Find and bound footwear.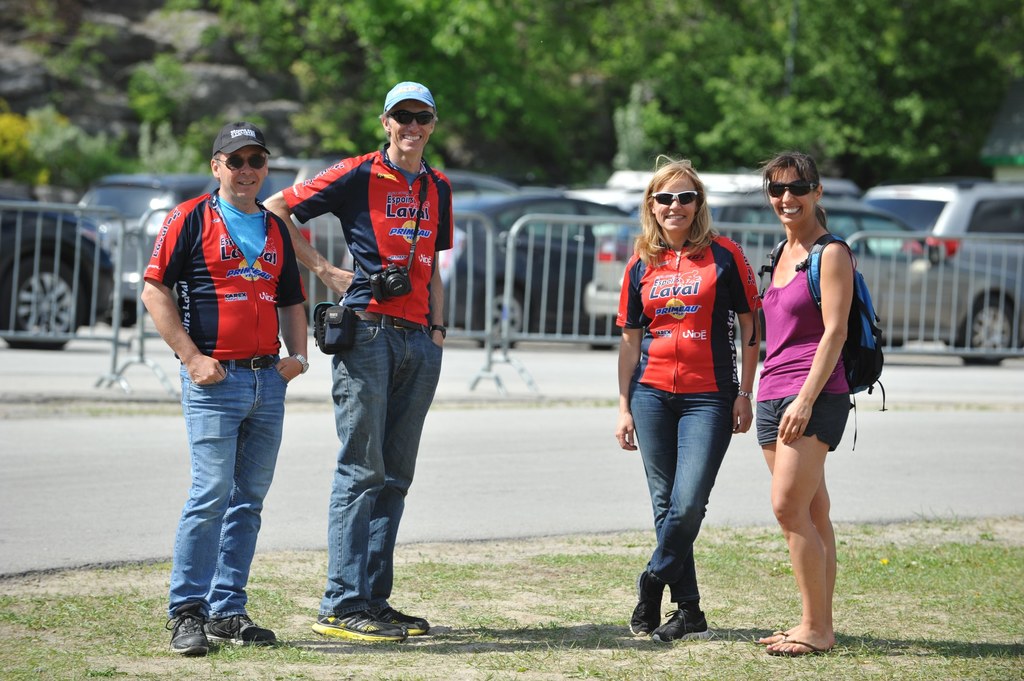
Bound: 762,634,830,657.
